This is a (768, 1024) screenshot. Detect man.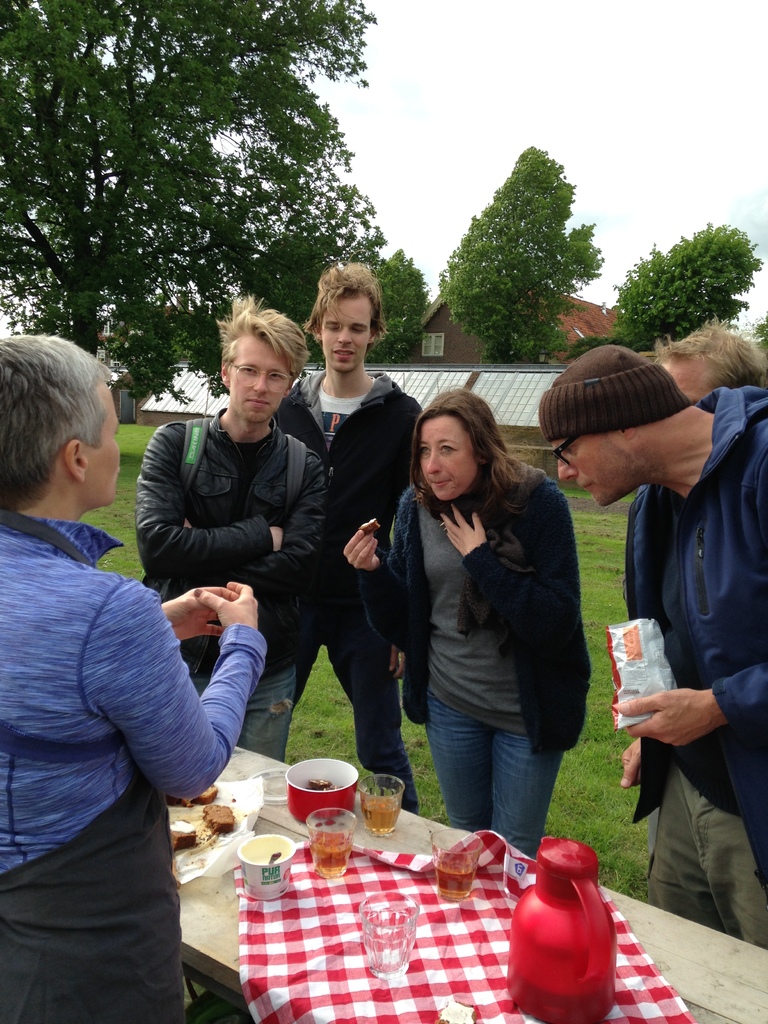
(left=586, top=338, right=755, bottom=950).
